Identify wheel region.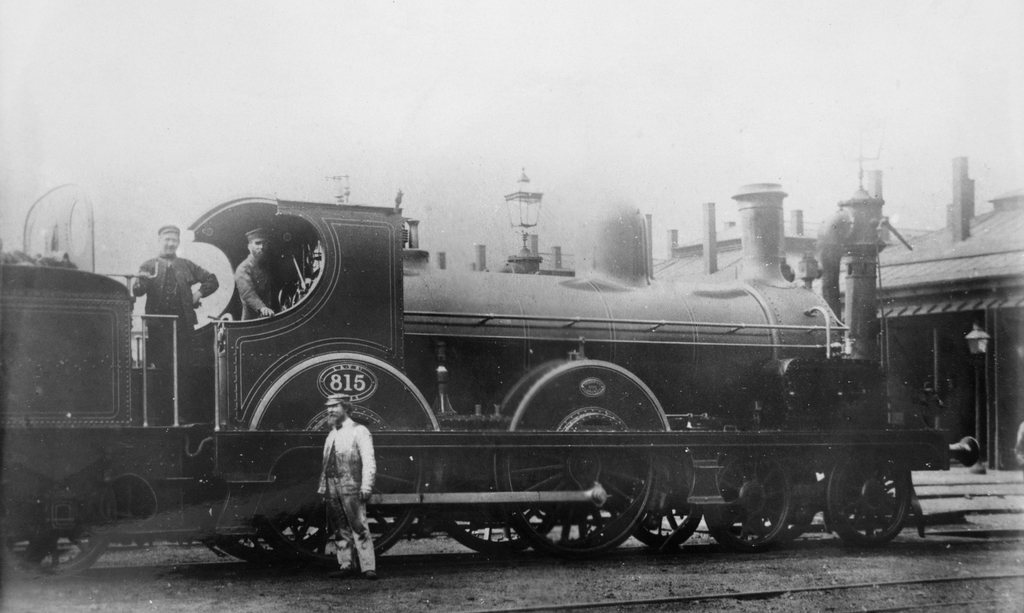
Region: [706, 451, 792, 552].
